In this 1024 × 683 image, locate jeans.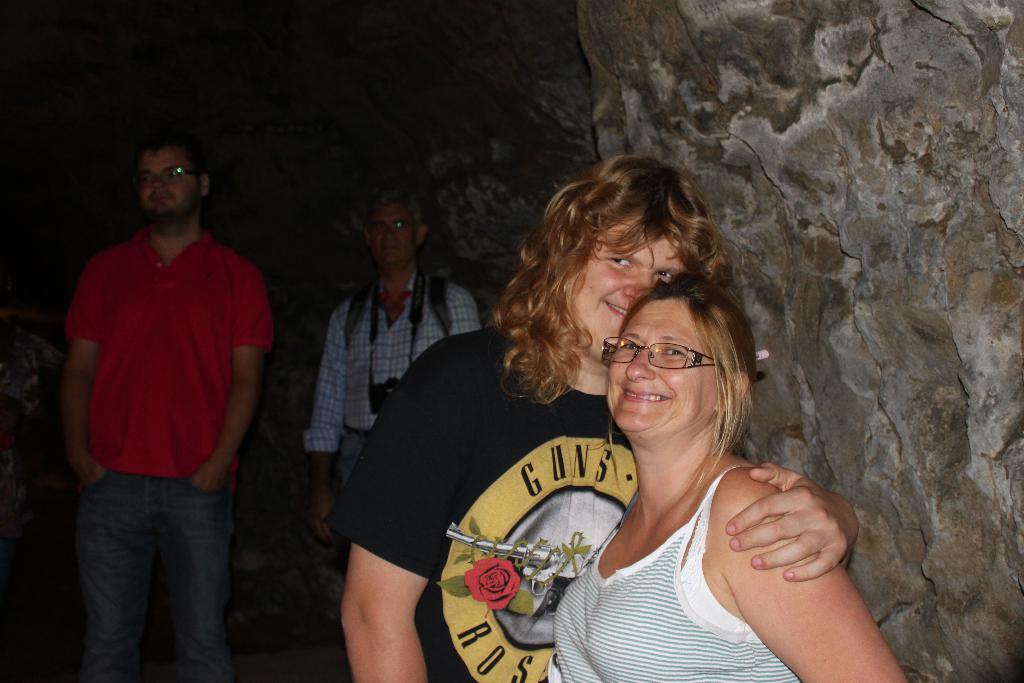
Bounding box: 77 465 234 682.
